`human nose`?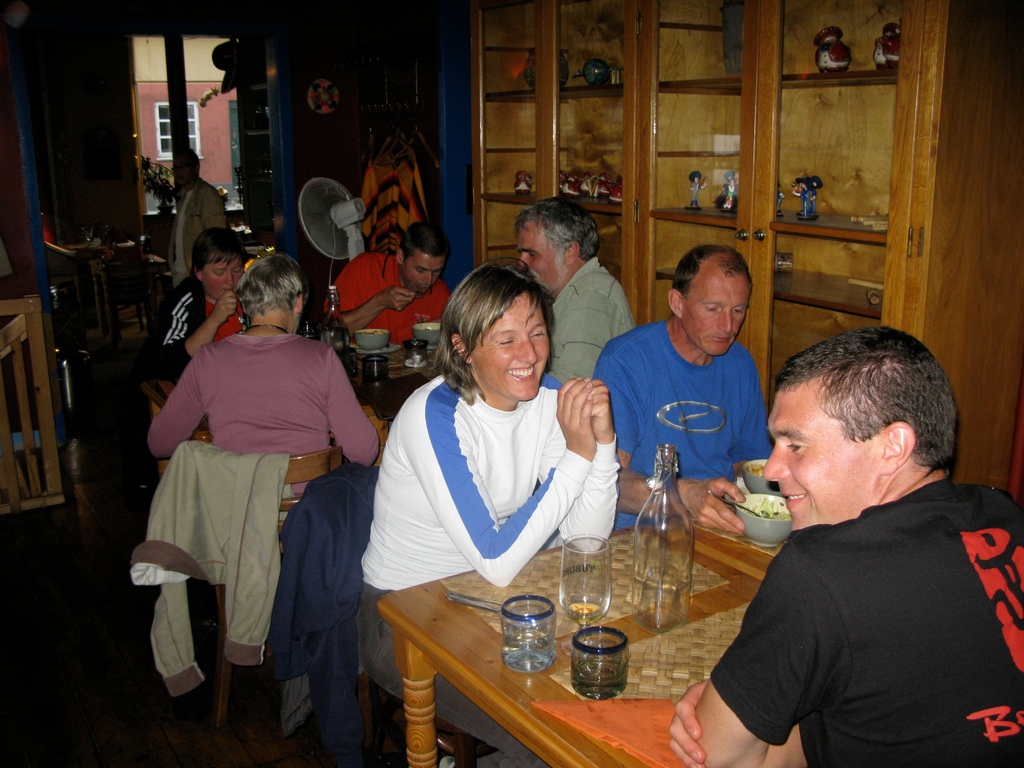
bbox=(717, 311, 737, 333)
